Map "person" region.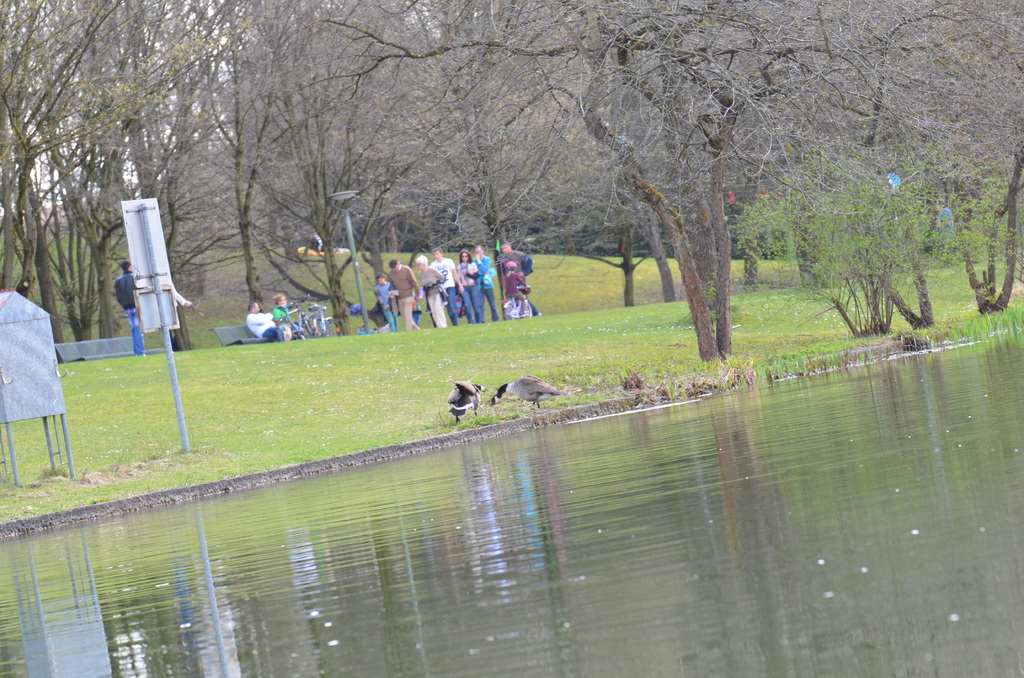
Mapped to (111, 259, 145, 352).
